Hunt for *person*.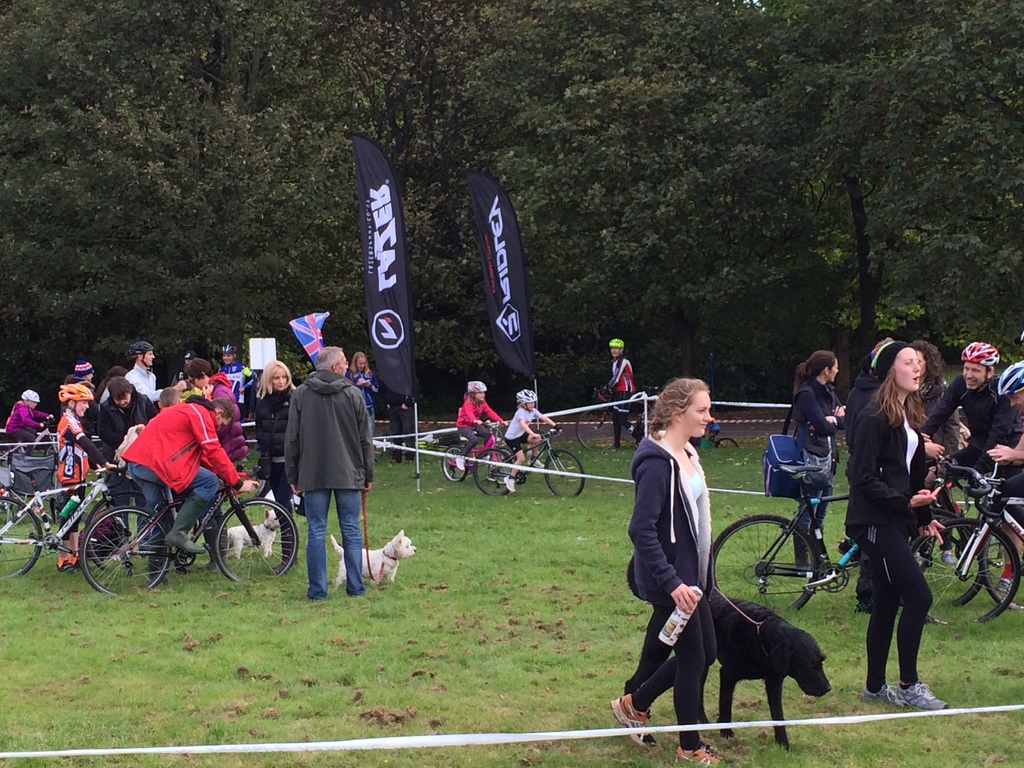
Hunted down at detection(5, 388, 52, 447).
